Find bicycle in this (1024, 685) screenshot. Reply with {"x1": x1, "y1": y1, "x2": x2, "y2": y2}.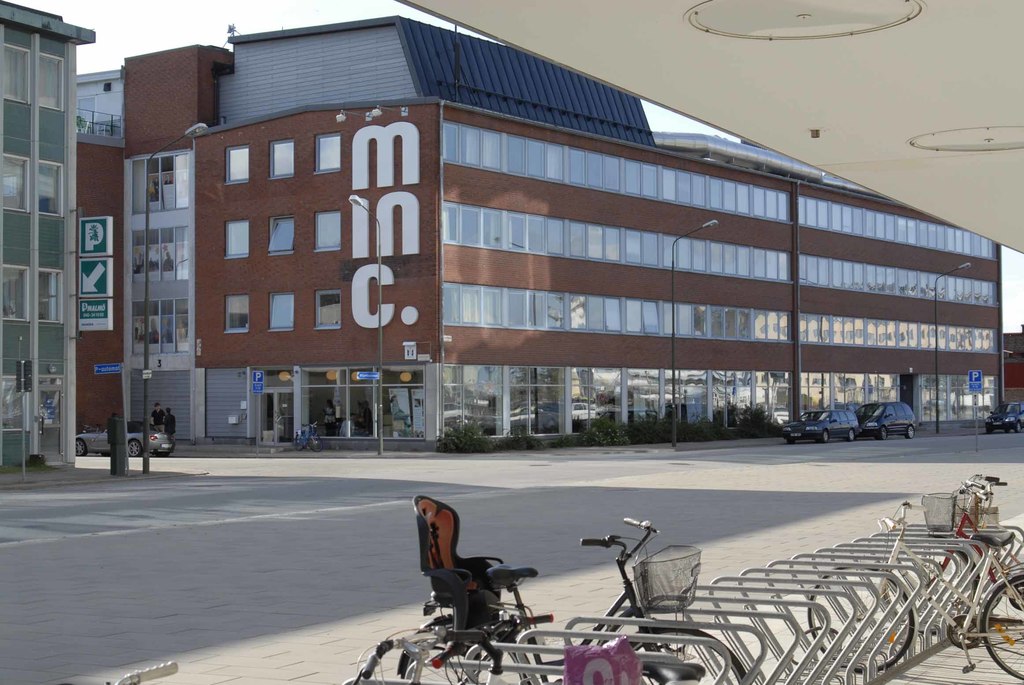
{"x1": 801, "y1": 507, "x2": 1023, "y2": 684}.
